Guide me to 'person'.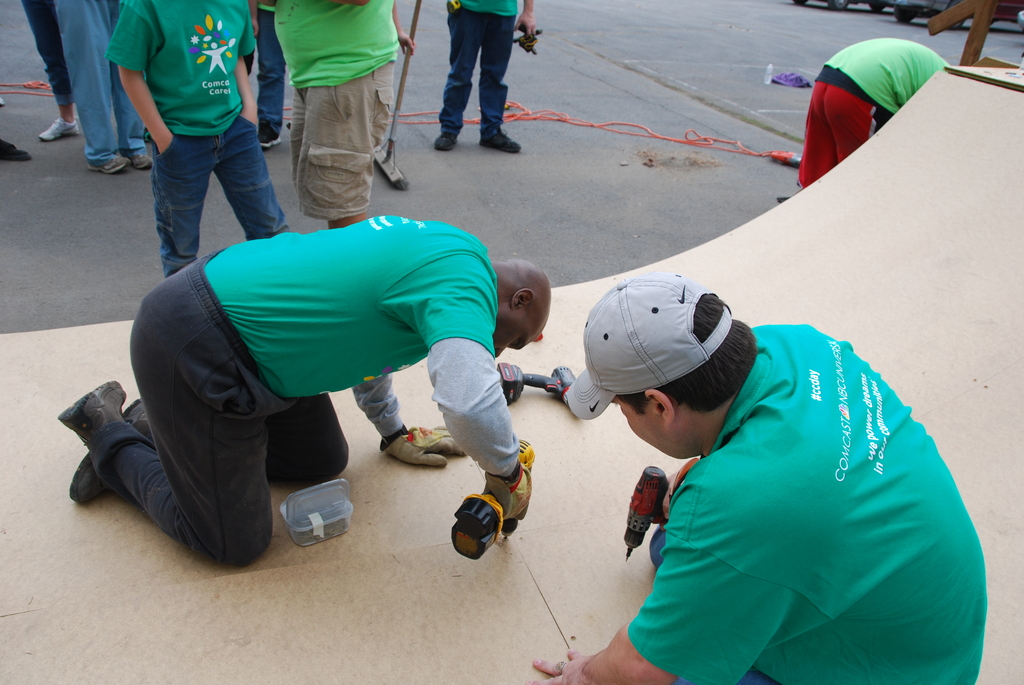
Guidance: [51,213,552,569].
